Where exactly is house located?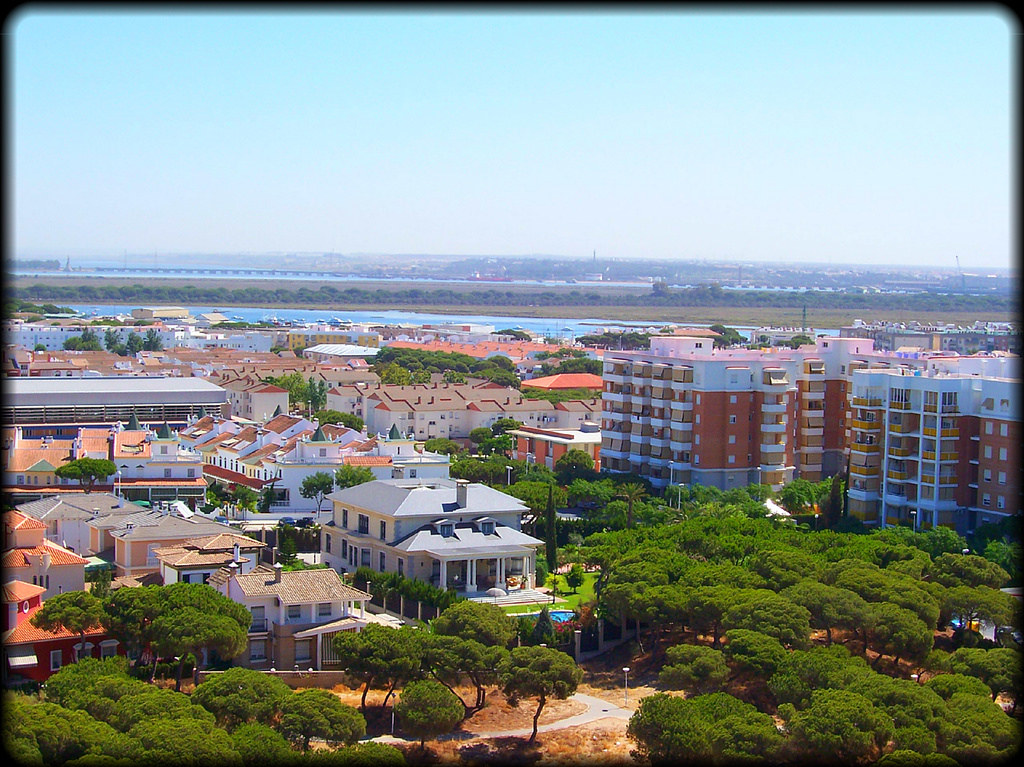
Its bounding box is 122, 428, 207, 496.
